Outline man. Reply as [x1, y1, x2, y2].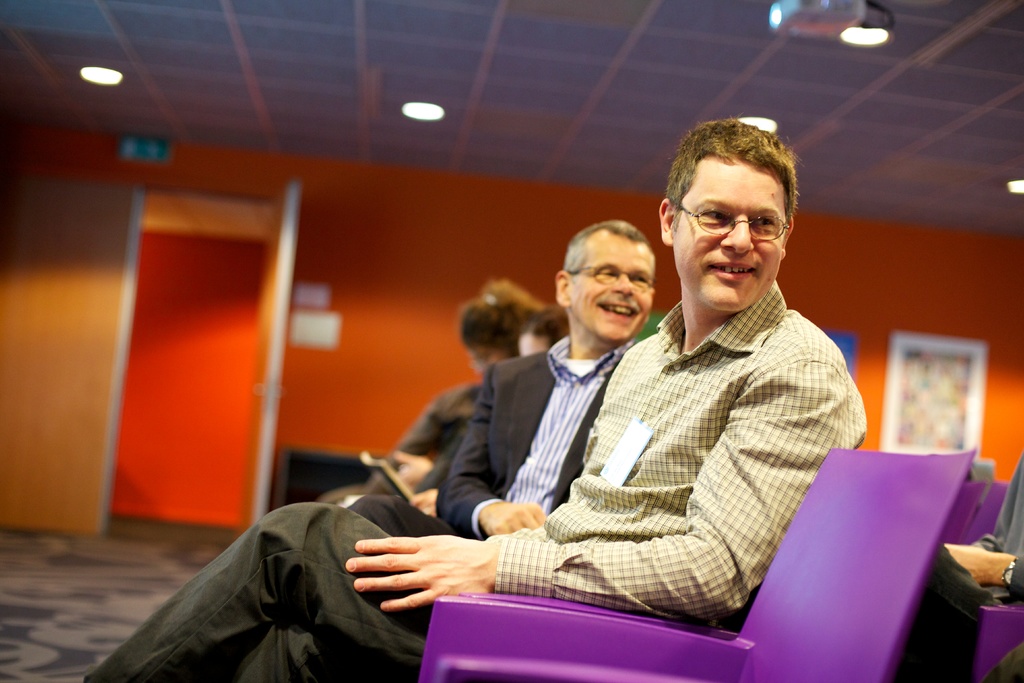
[326, 231, 658, 513].
